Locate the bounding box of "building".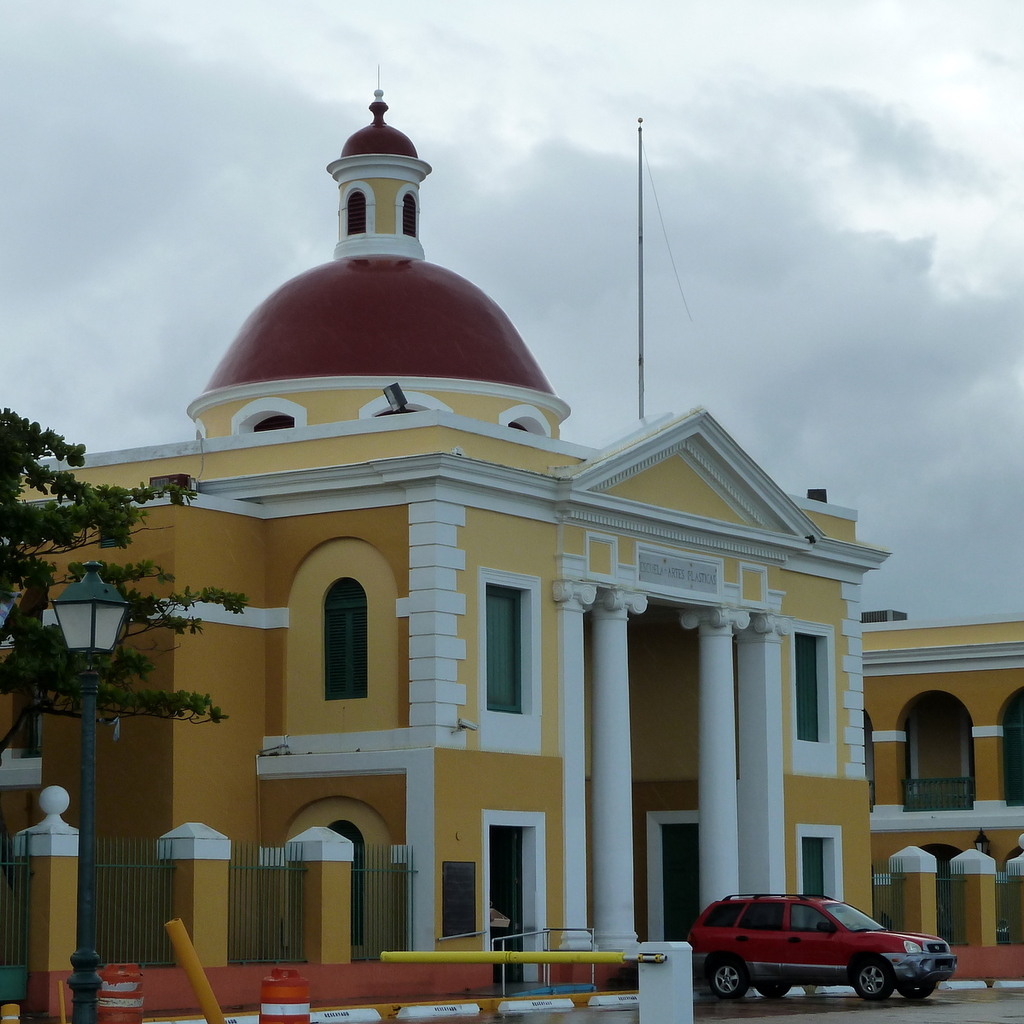
Bounding box: 0 64 896 1023.
